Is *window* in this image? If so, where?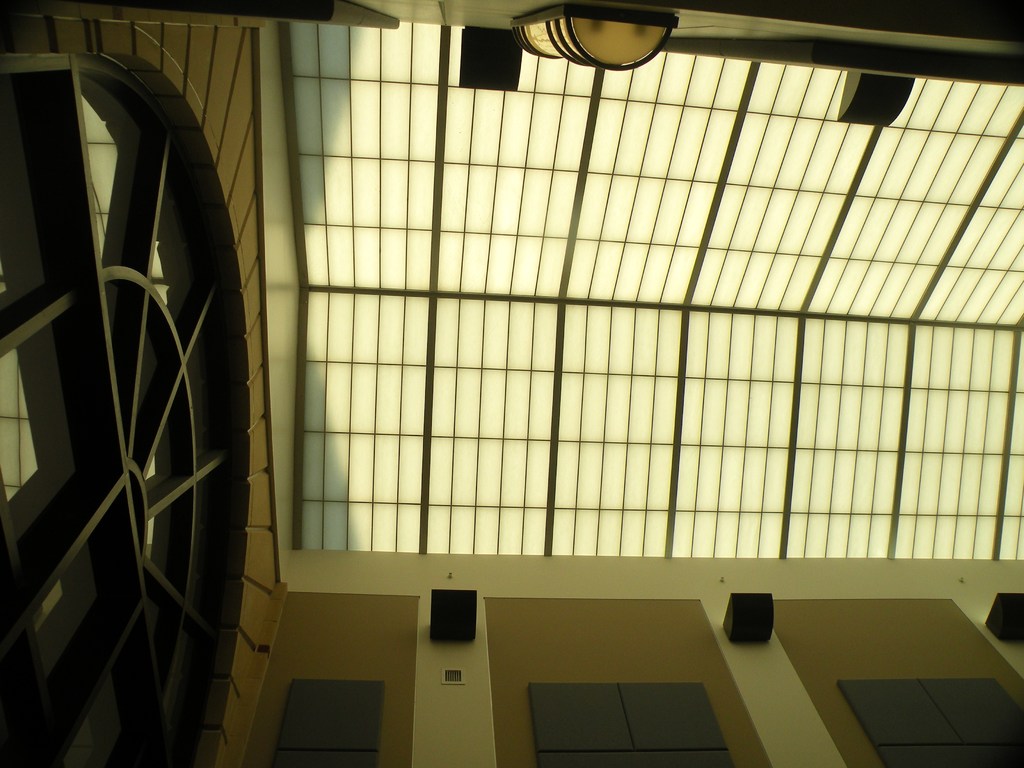
Yes, at bbox=[0, 56, 239, 767].
